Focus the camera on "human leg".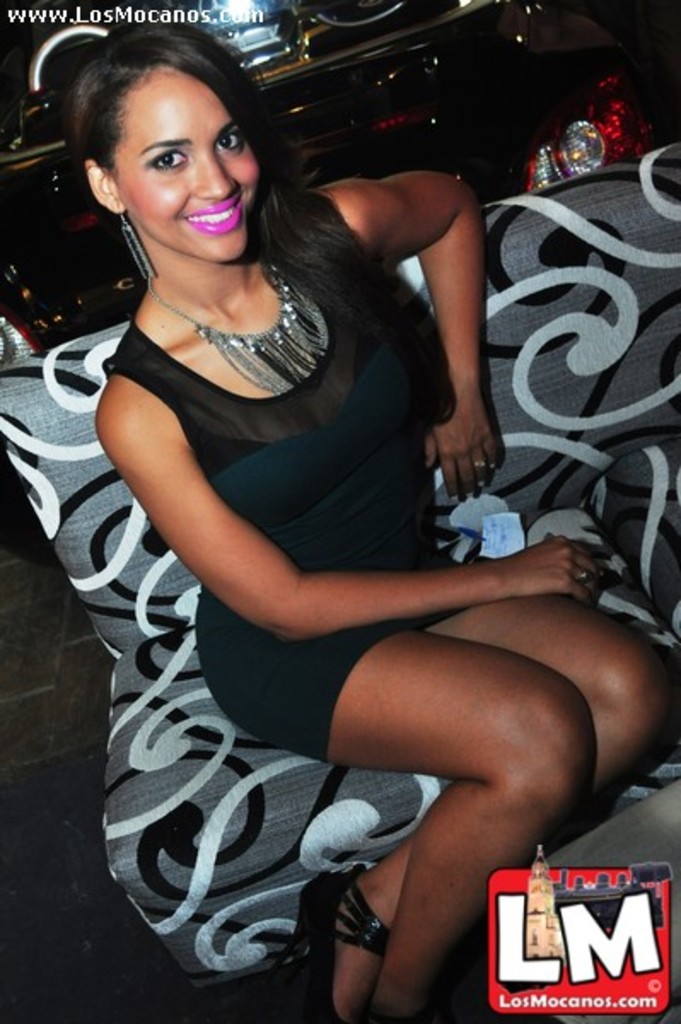
Focus region: locate(283, 584, 679, 1015).
